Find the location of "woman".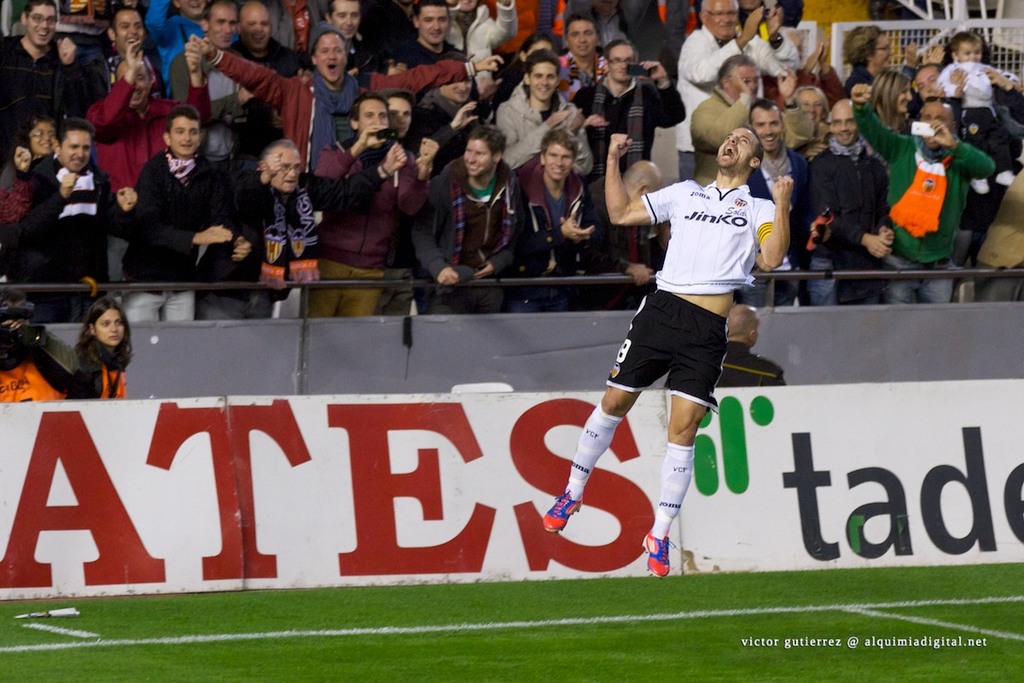
Location: {"left": 864, "top": 67, "right": 923, "bottom": 141}.
